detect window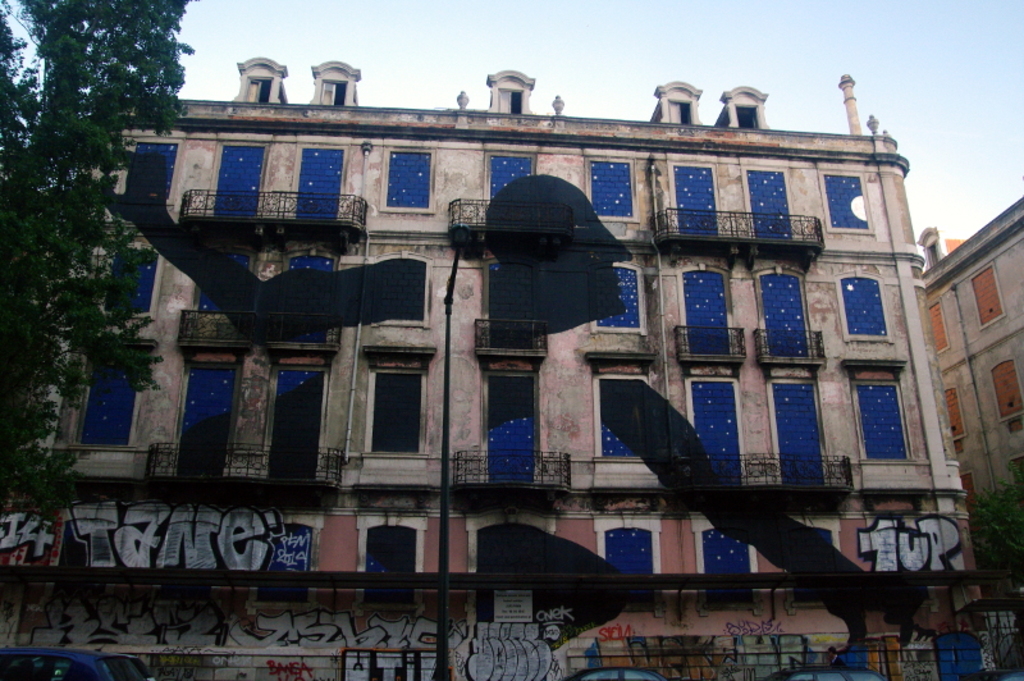
[left=705, top=529, right=760, bottom=573]
